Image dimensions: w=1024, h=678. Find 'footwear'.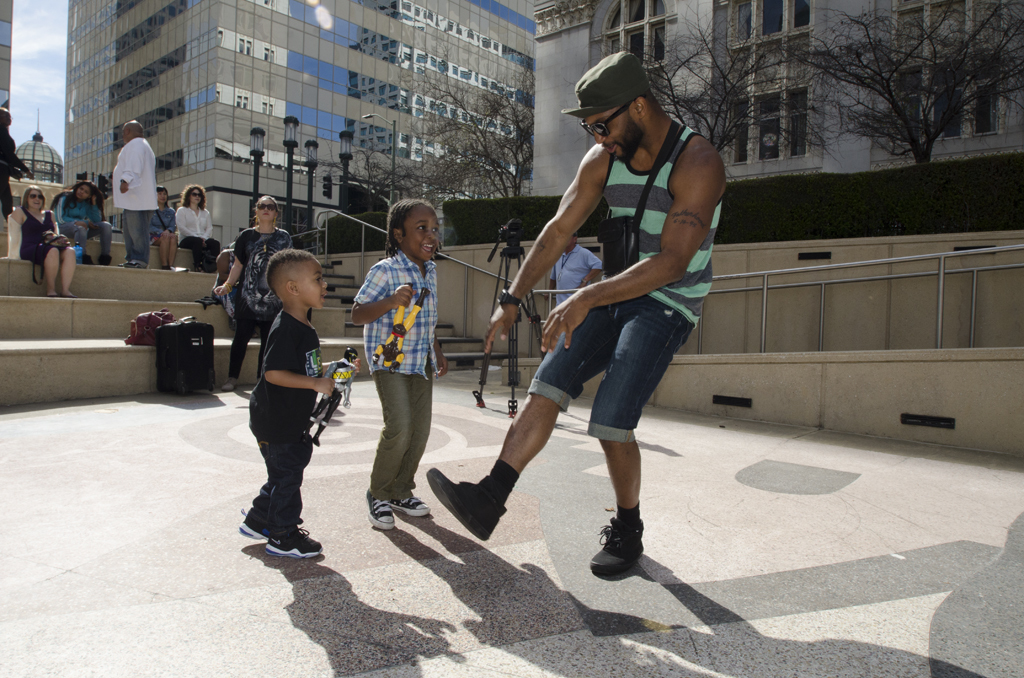
left=110, top=263, right=129, bottom=267.
